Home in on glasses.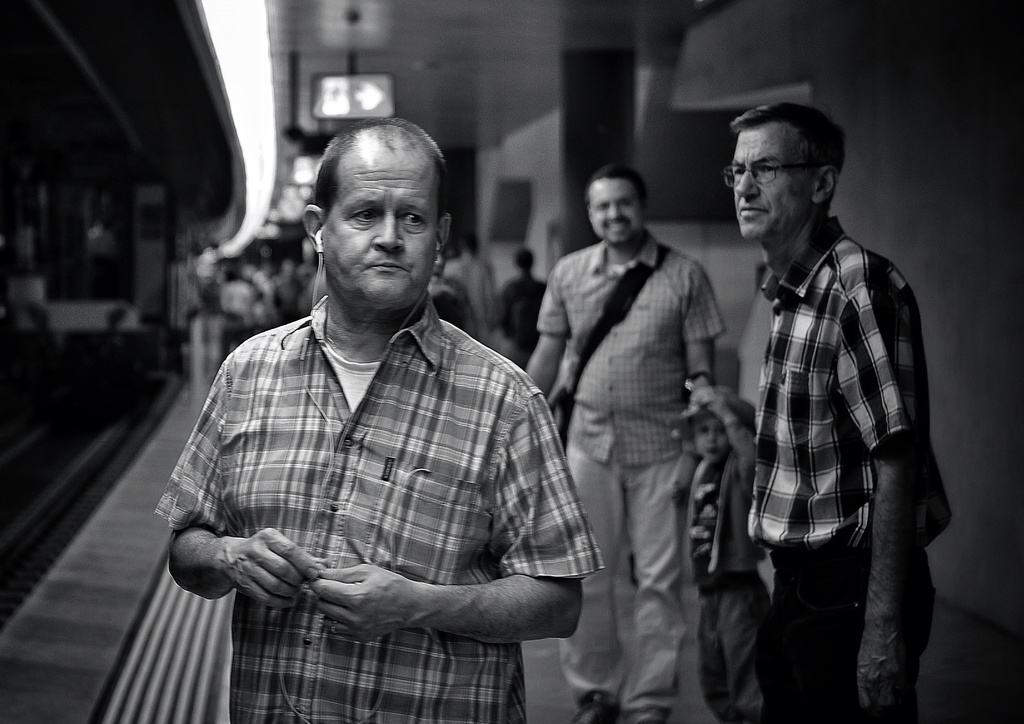
Homed in at Rect(722, 166, 819, 187).
